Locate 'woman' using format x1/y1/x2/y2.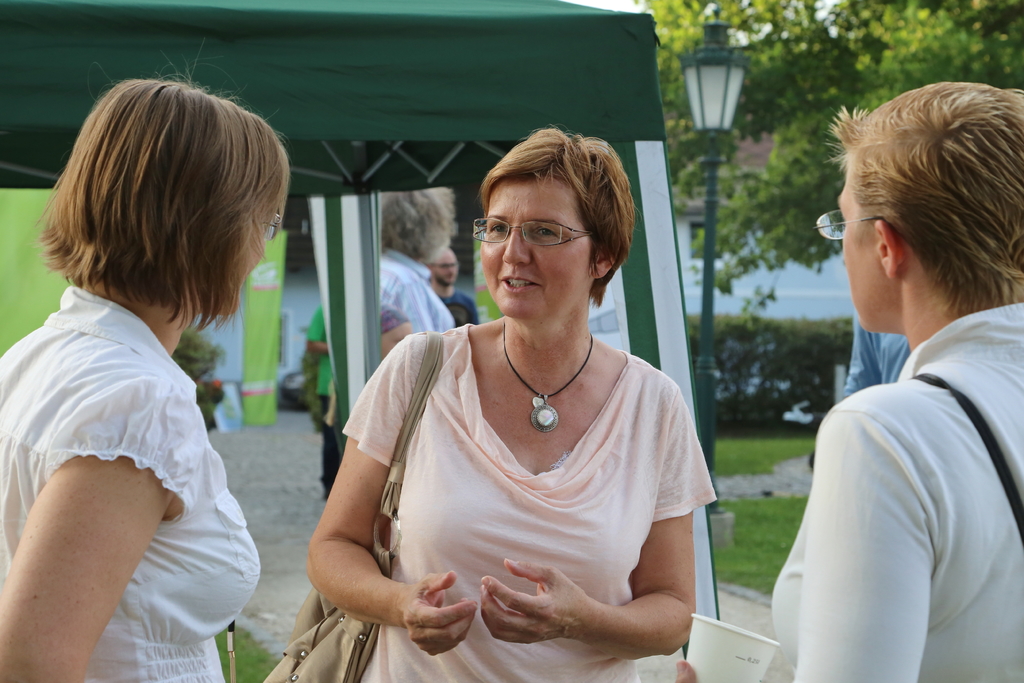
332/124/719/682.
